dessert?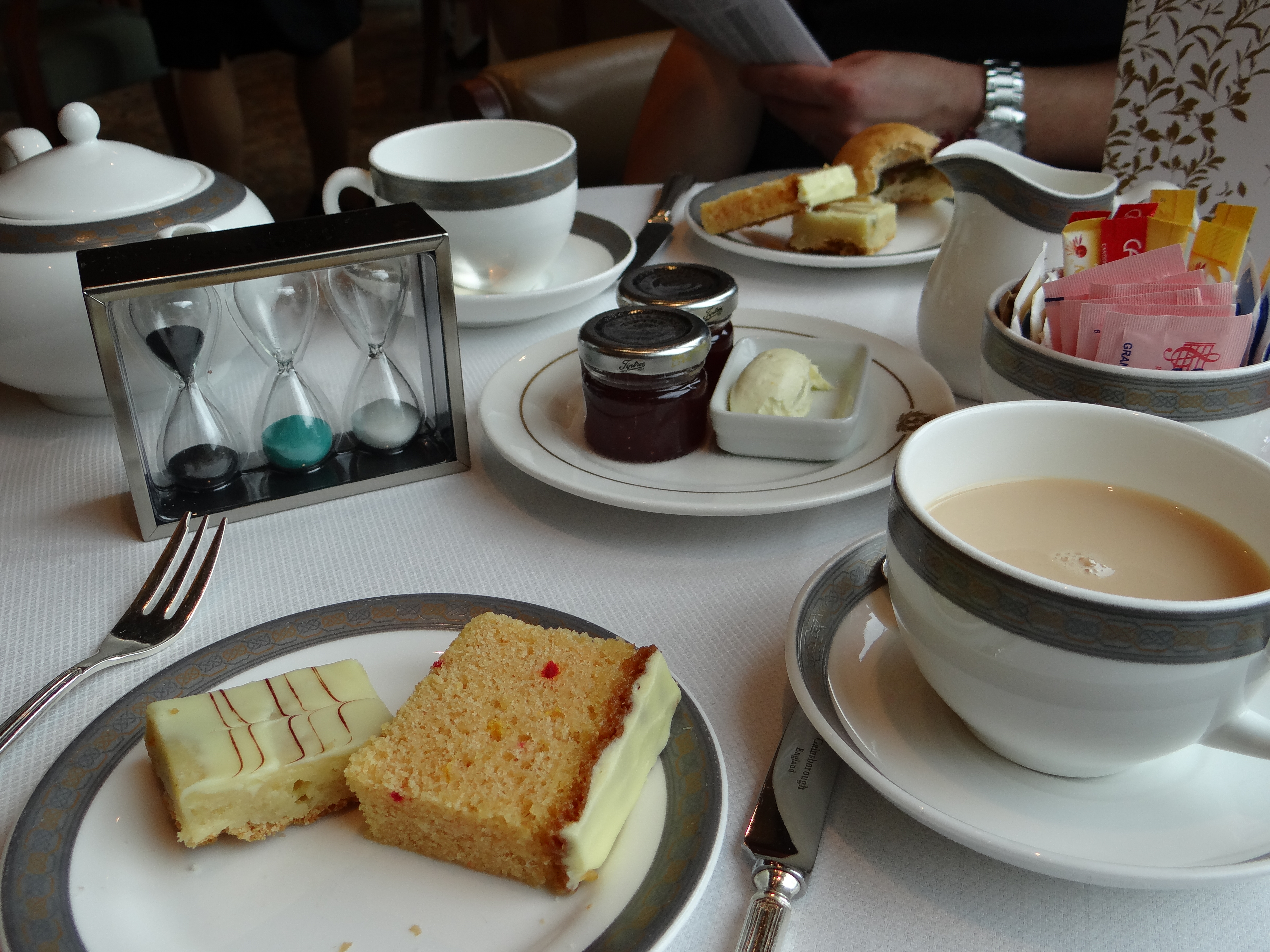
x1=187, y1=89, x2=214, y2=111
